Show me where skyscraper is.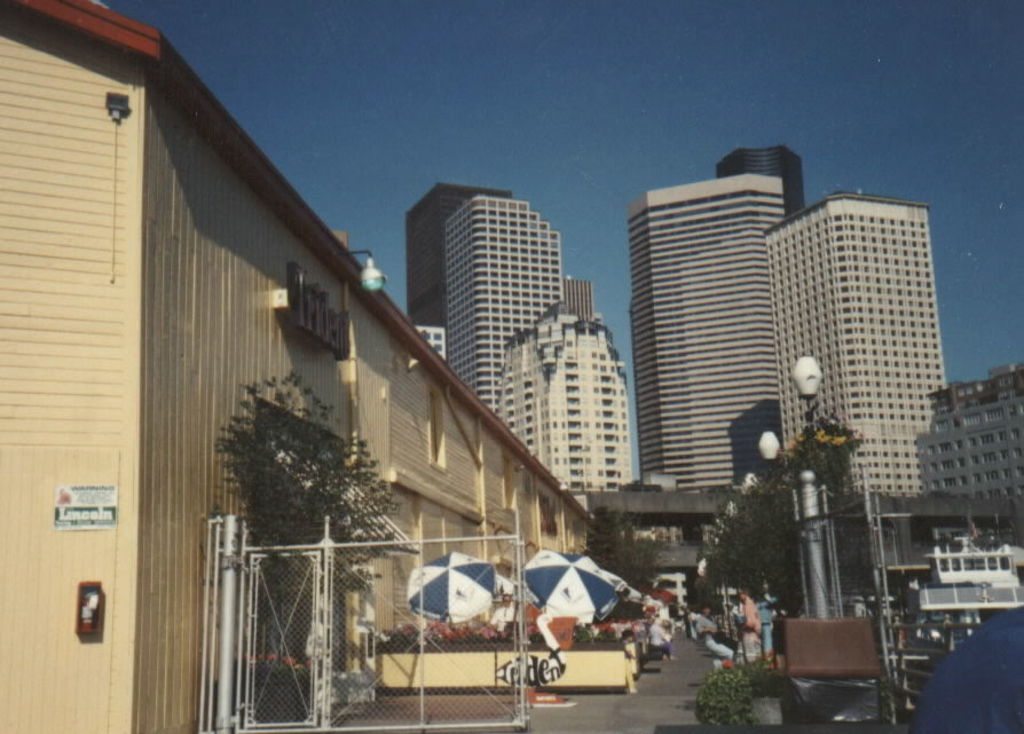
skyscraper is at [left=503, top=300, right=631, bottom=487].
